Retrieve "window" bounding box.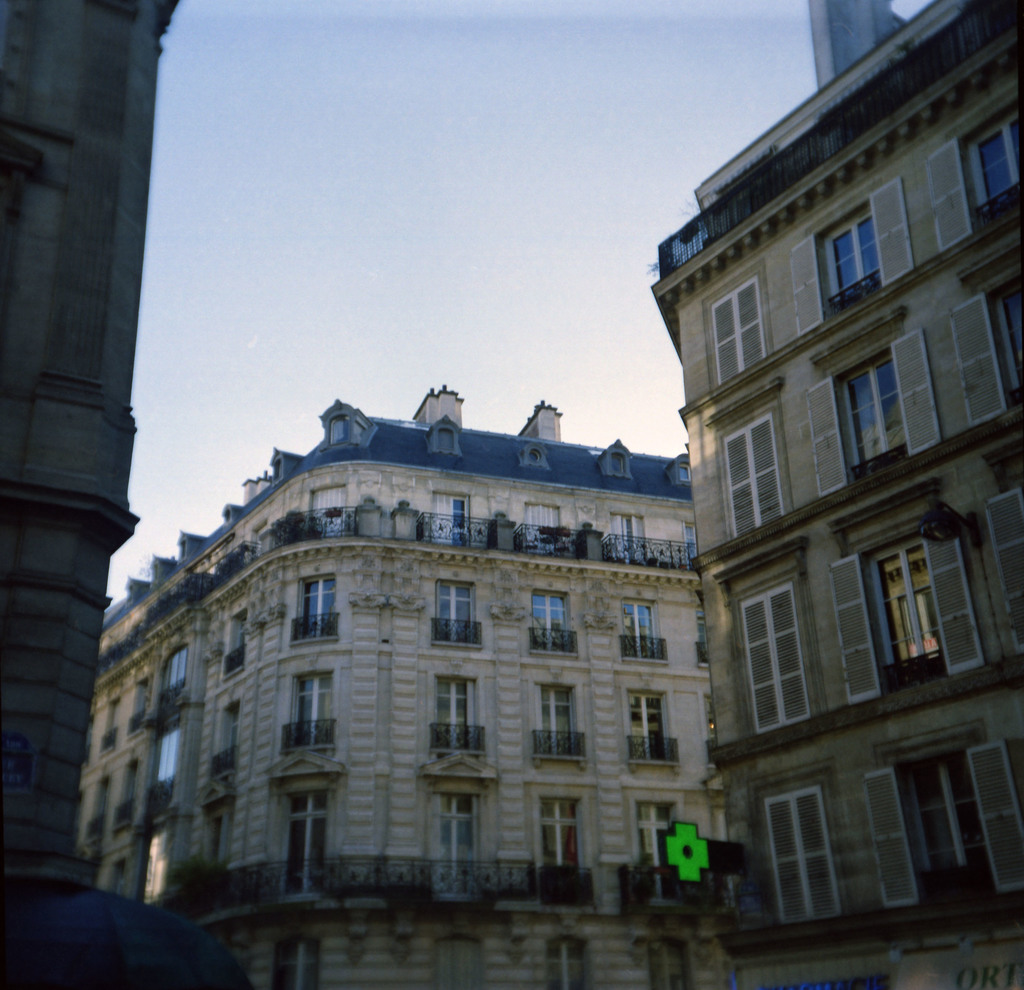
Bounding box: (538,682,573,759).
